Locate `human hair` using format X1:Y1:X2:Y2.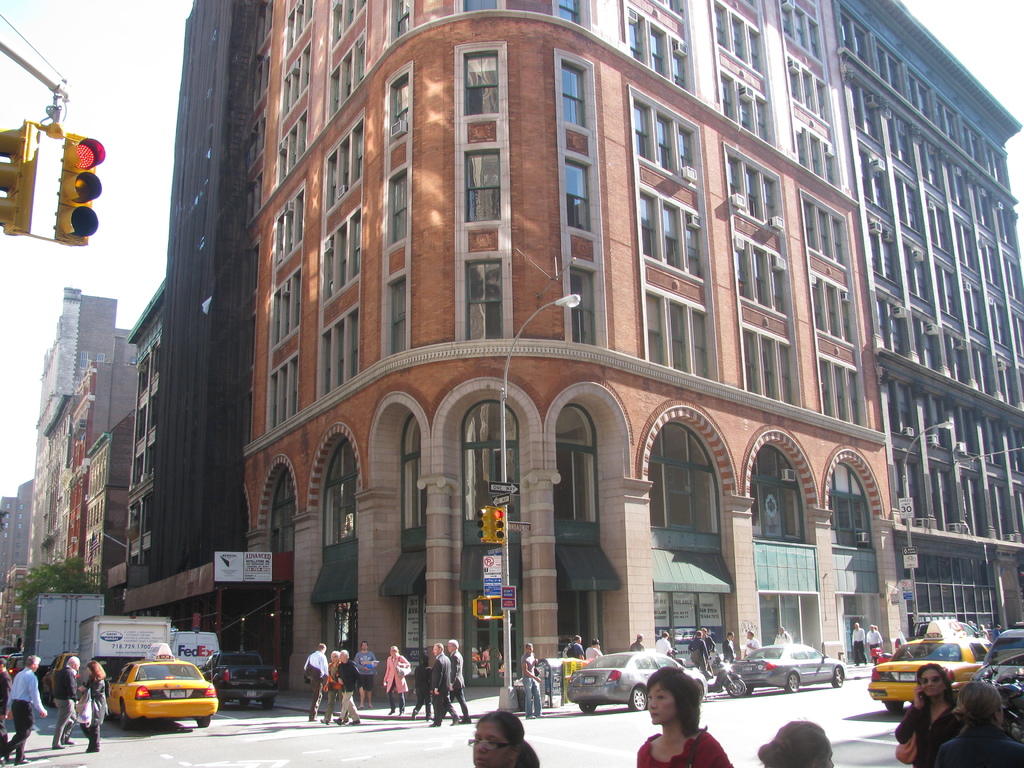
87:661:106:680.
